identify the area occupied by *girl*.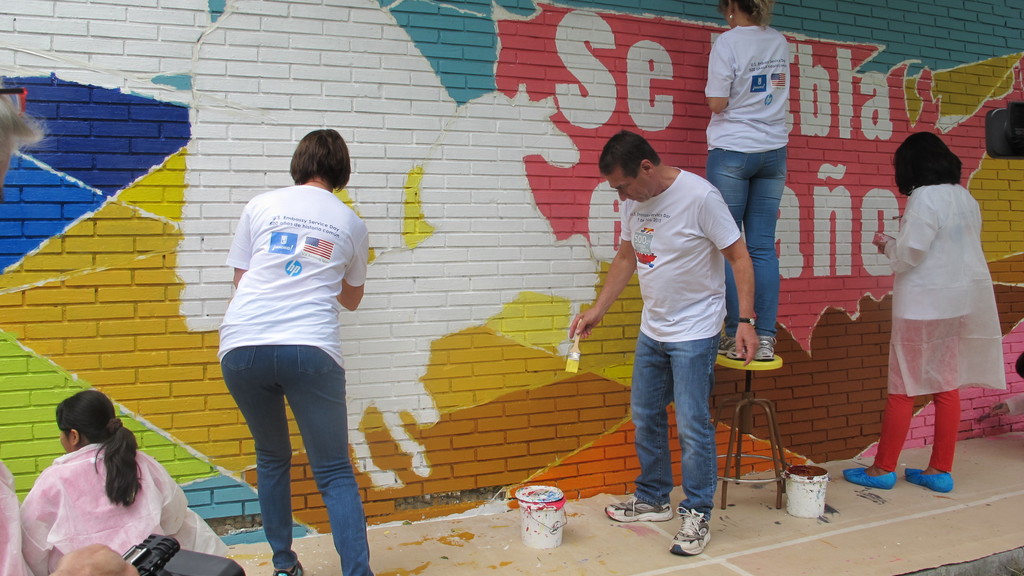
Area: [842, 131, 1004, 493].
